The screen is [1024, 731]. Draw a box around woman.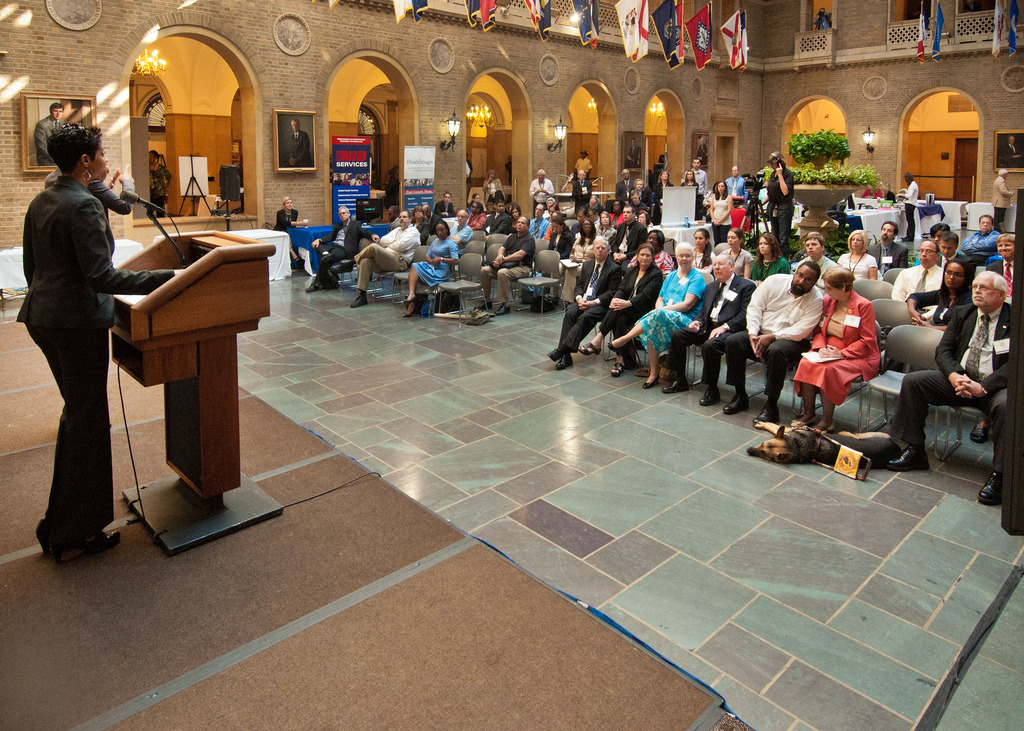
bbox(915, 221, 961, 264).
